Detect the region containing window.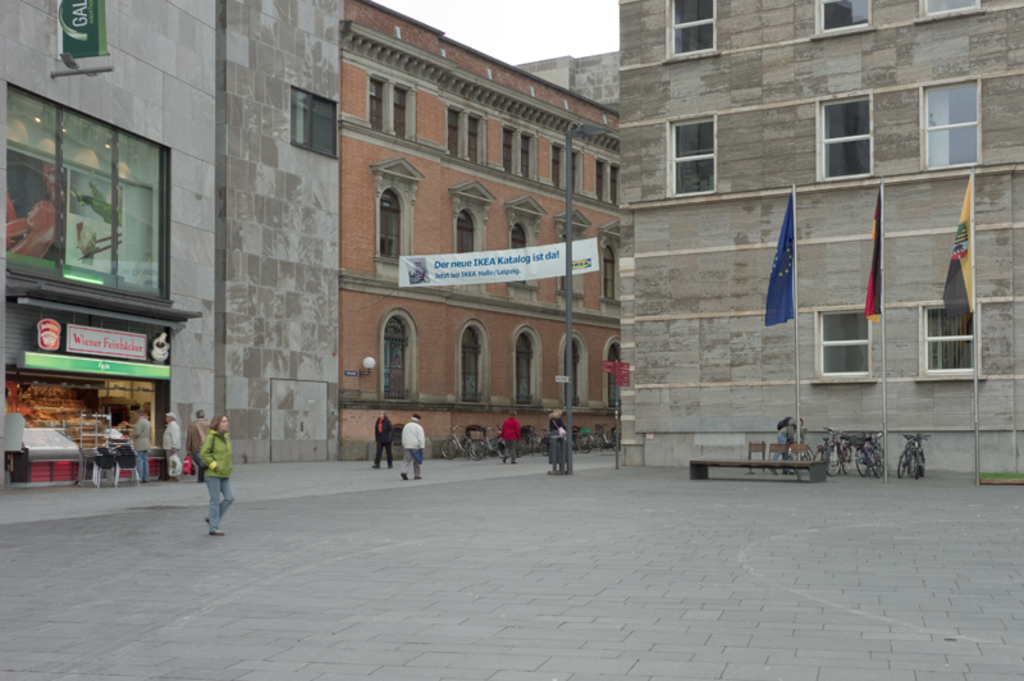
[461,328,480,403].
